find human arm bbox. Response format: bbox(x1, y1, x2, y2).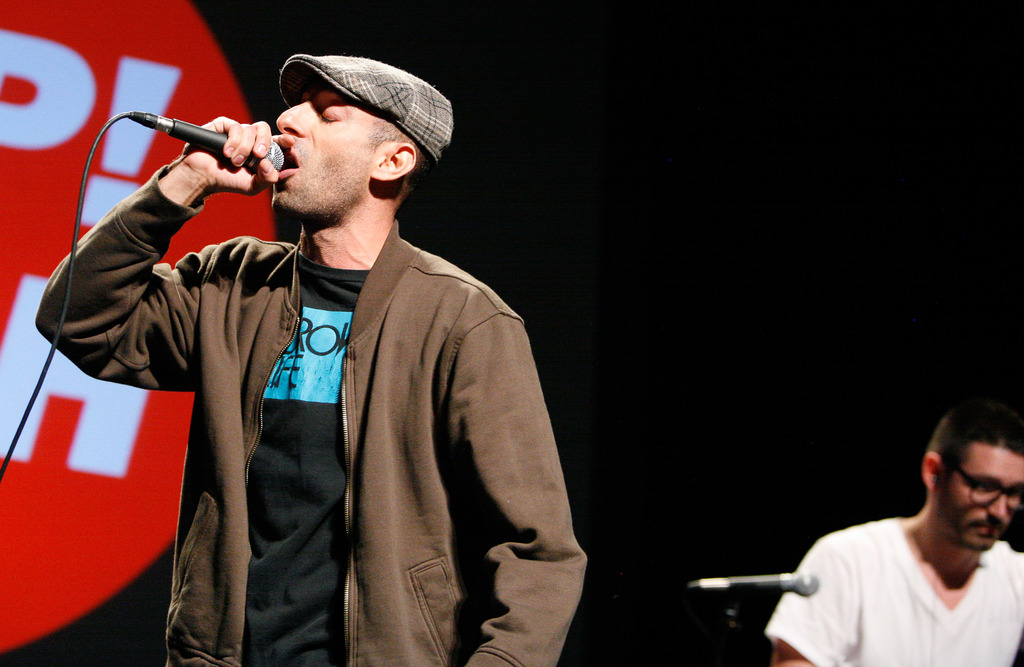
bbox(457, 287, 586, 664).
